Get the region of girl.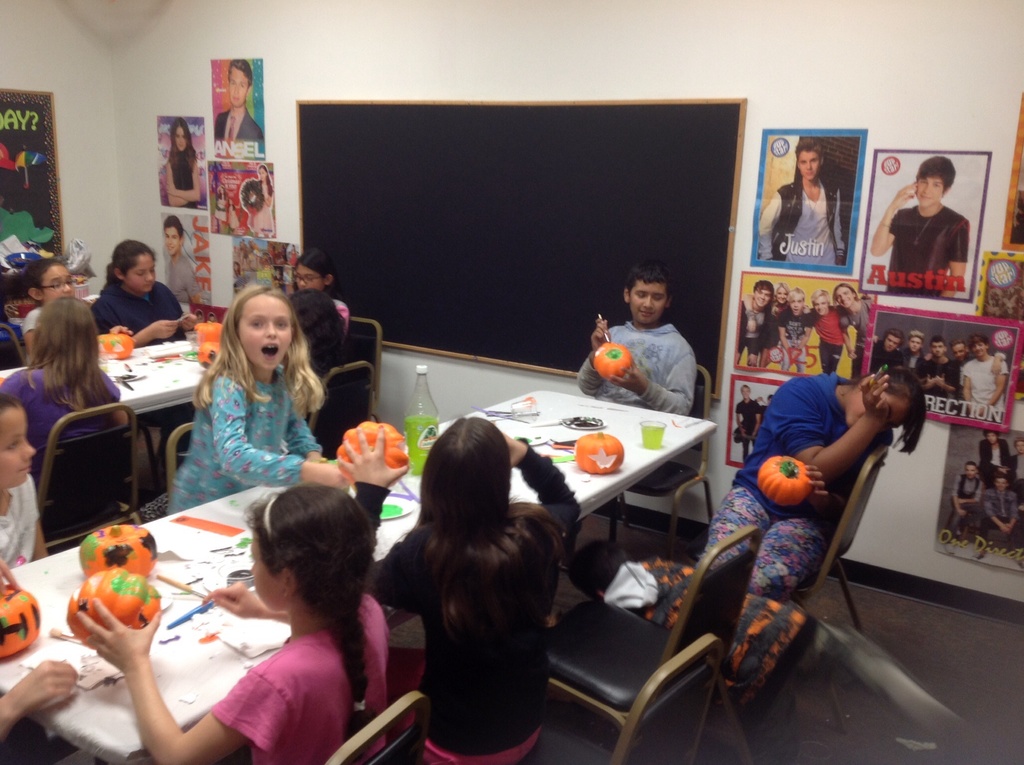
x1=166, y1=111, x2=198, y2=207.
